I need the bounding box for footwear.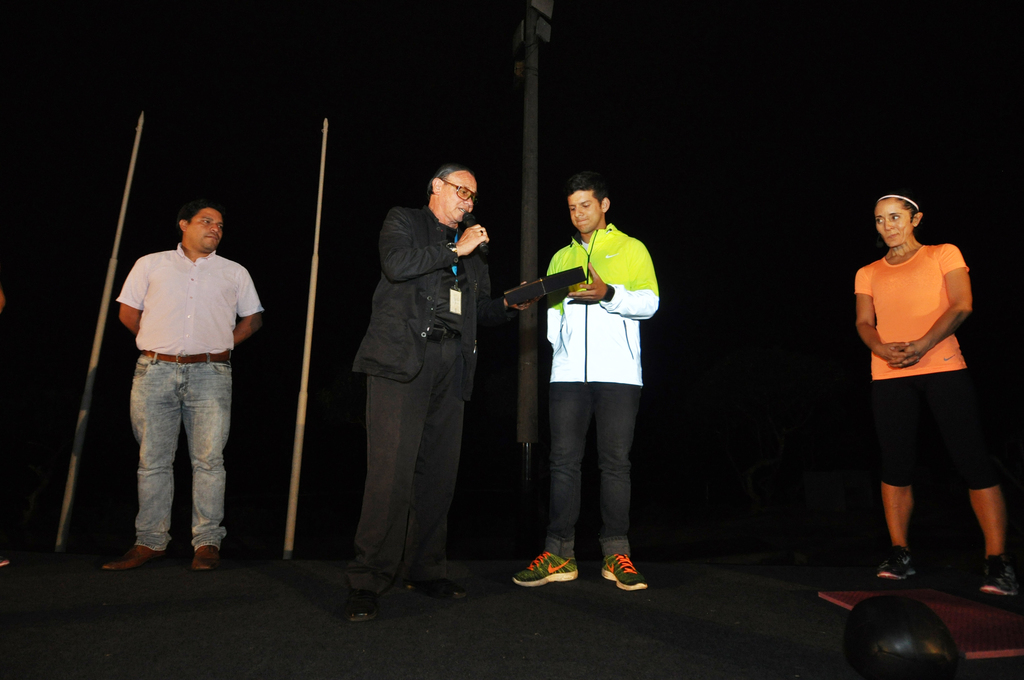
Here it is: 340 580 399 627.
